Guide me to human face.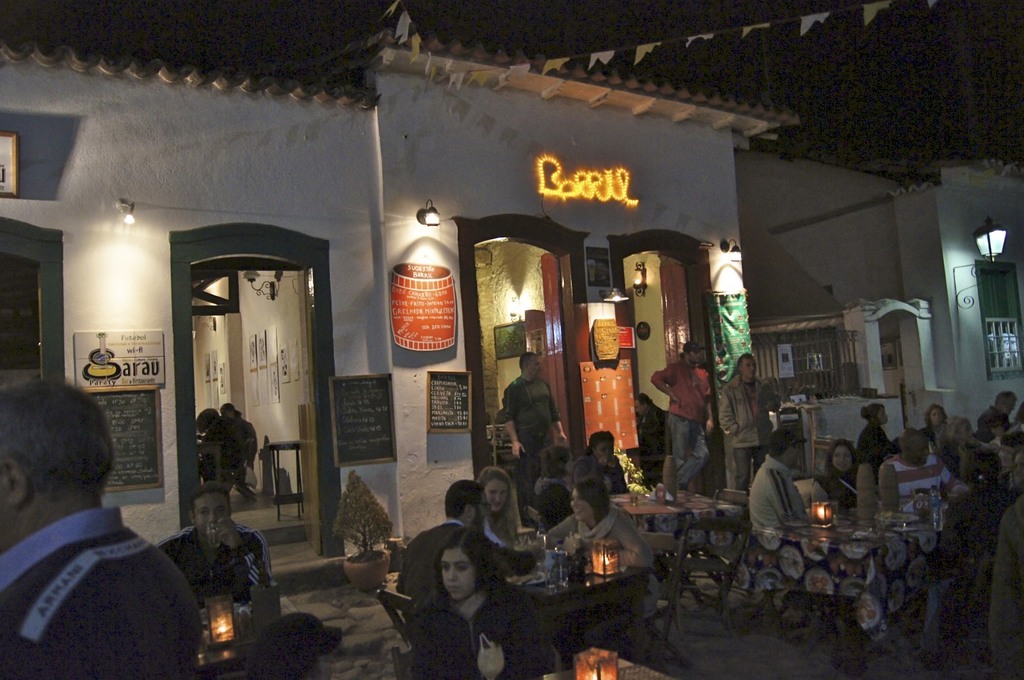
Guidance: left=908, top=433, right=929, bottom=467.
